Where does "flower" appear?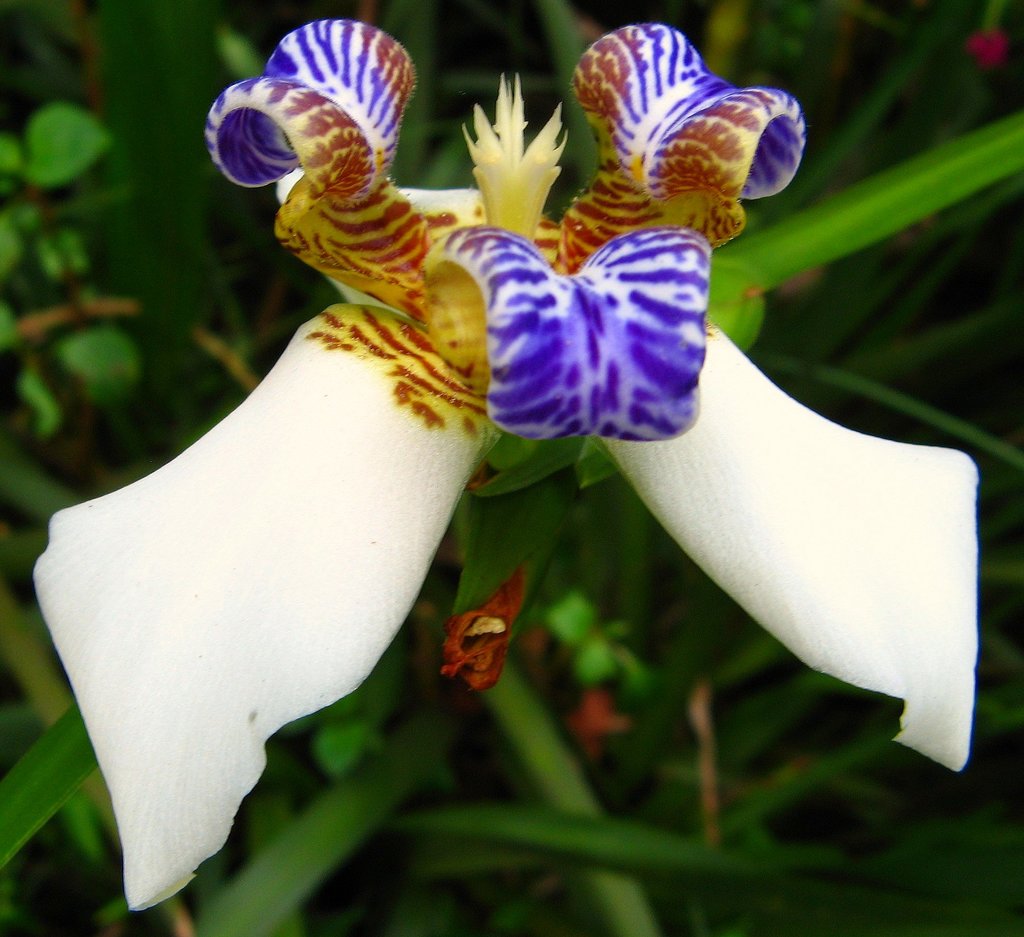
Appears at (left=438, top=558, right=533, bottom=694).
